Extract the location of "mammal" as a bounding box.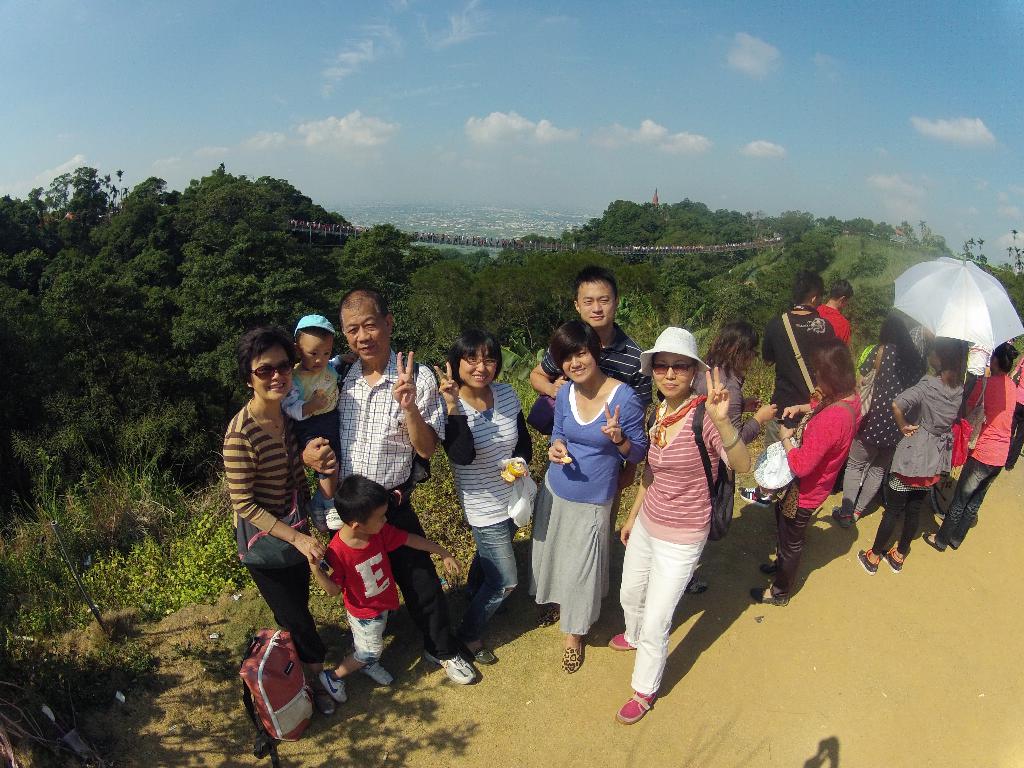
bbox(282, 309, 355, 532).
